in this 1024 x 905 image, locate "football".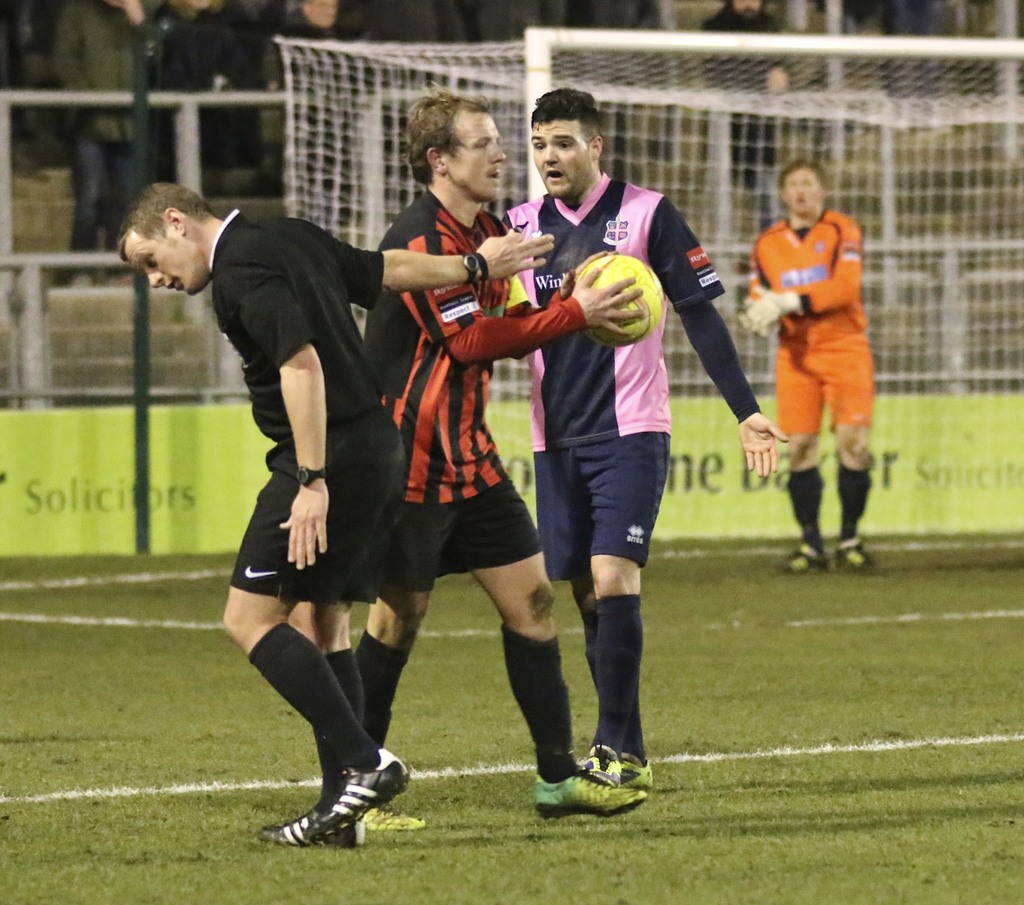
Bounding box: (left=577, top=253, right=661, bottom=348).
